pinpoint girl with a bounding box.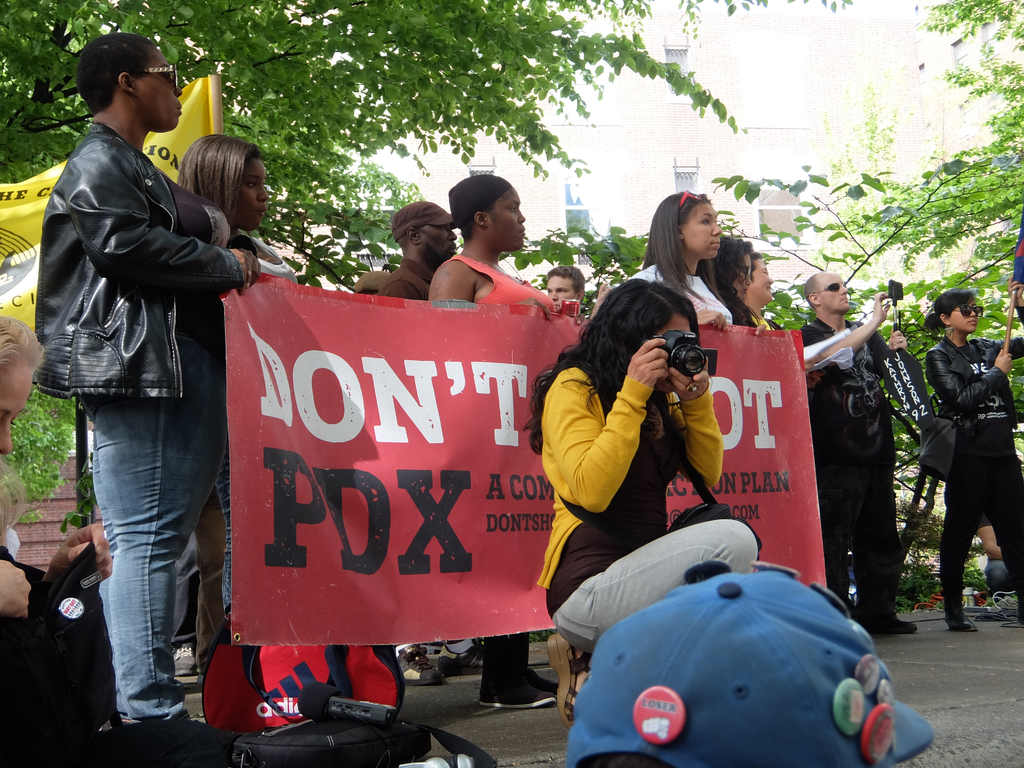
<box>520,278,764,728</box>.
